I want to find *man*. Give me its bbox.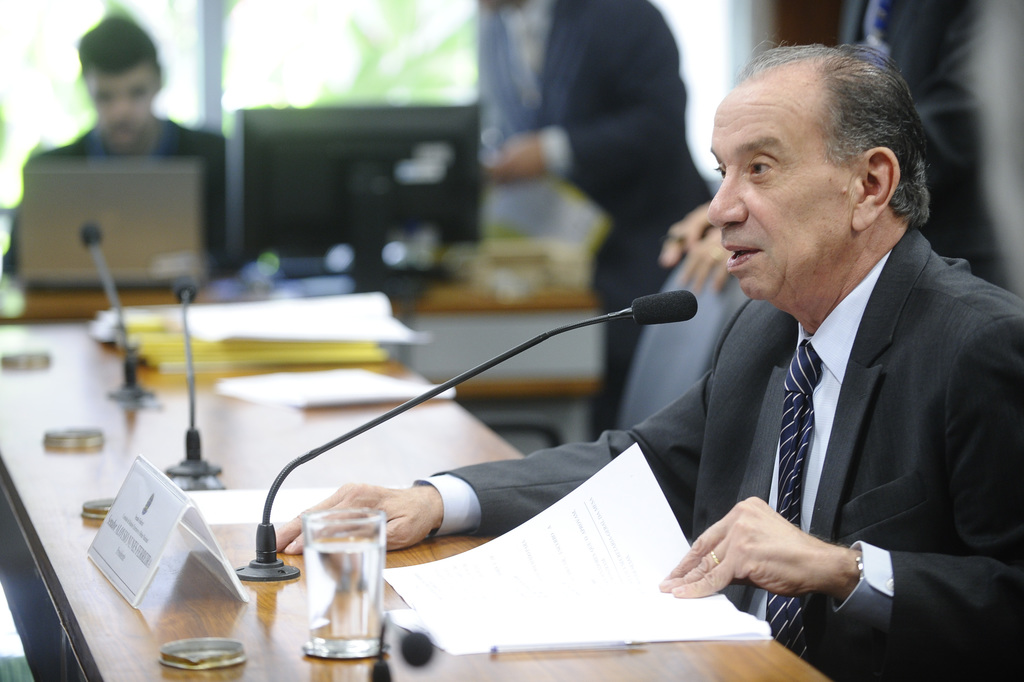
left=656, top=0, right=1011, bottom=288.
